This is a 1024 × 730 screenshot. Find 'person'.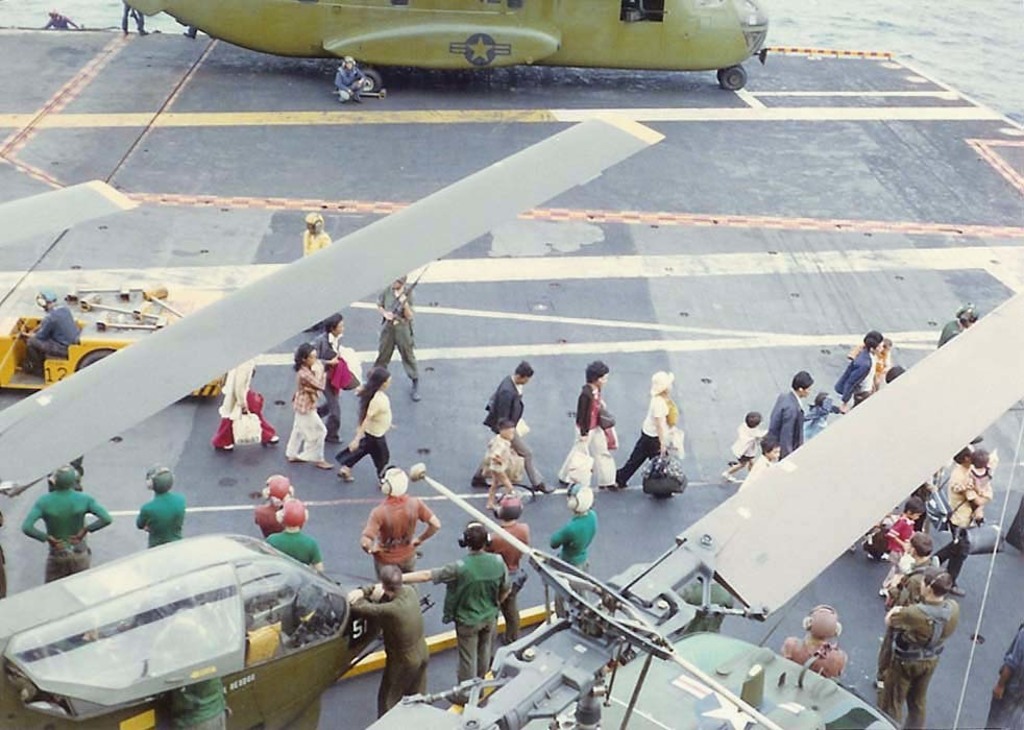
Bounding box: box(208, 359, 281, 445).
